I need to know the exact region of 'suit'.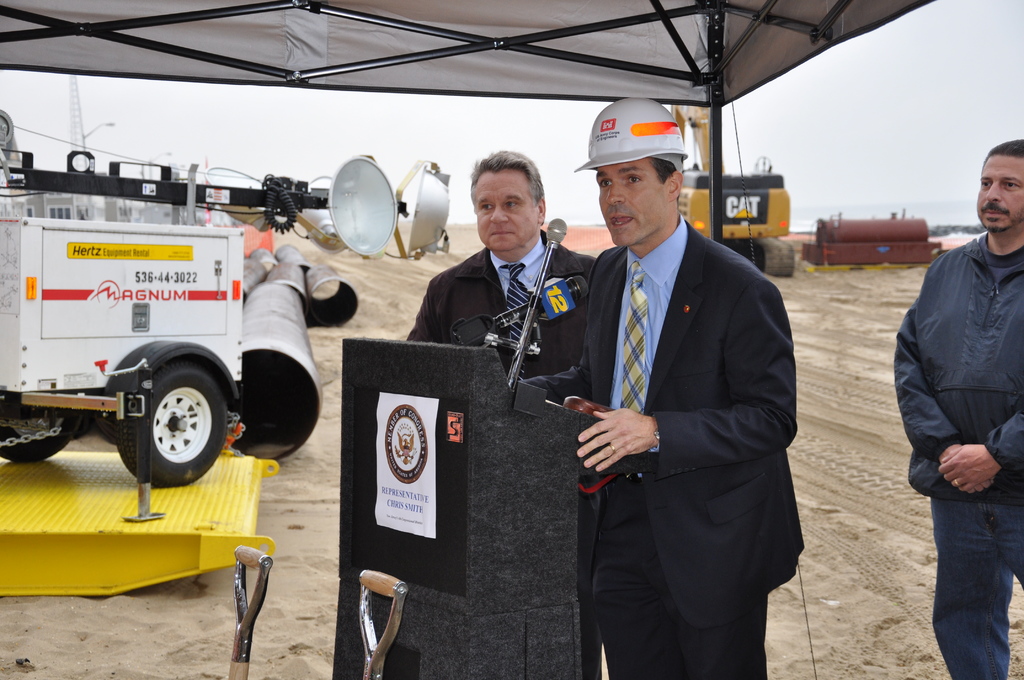
Region: (left=558, top=112, right=812, bottom=677).
